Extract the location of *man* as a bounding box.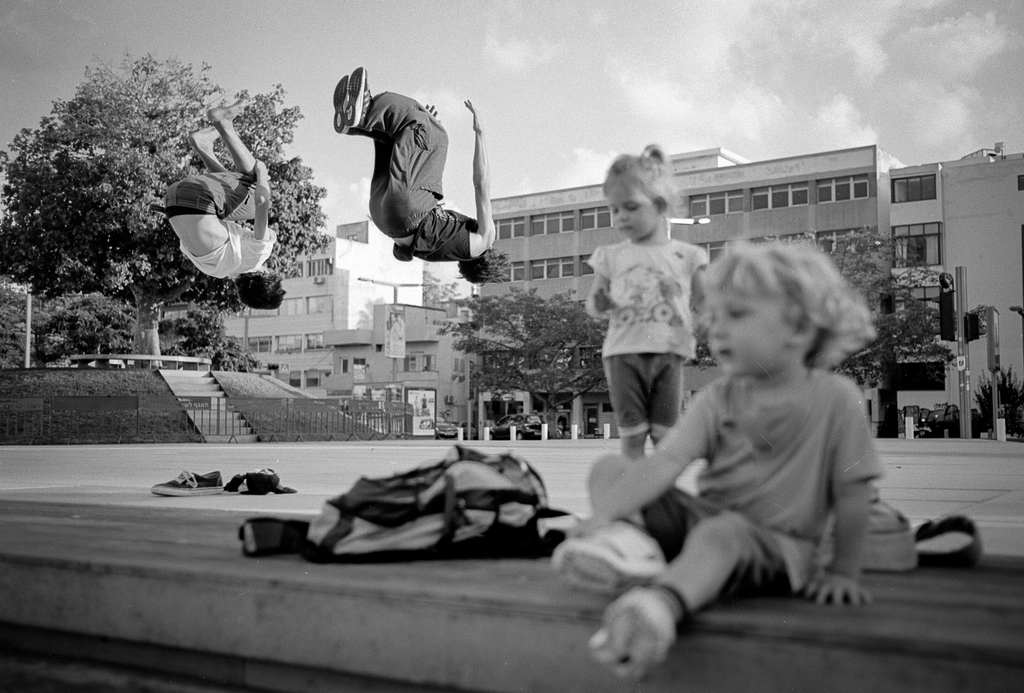
[left=333, top=67, right=511, bottom=286].
